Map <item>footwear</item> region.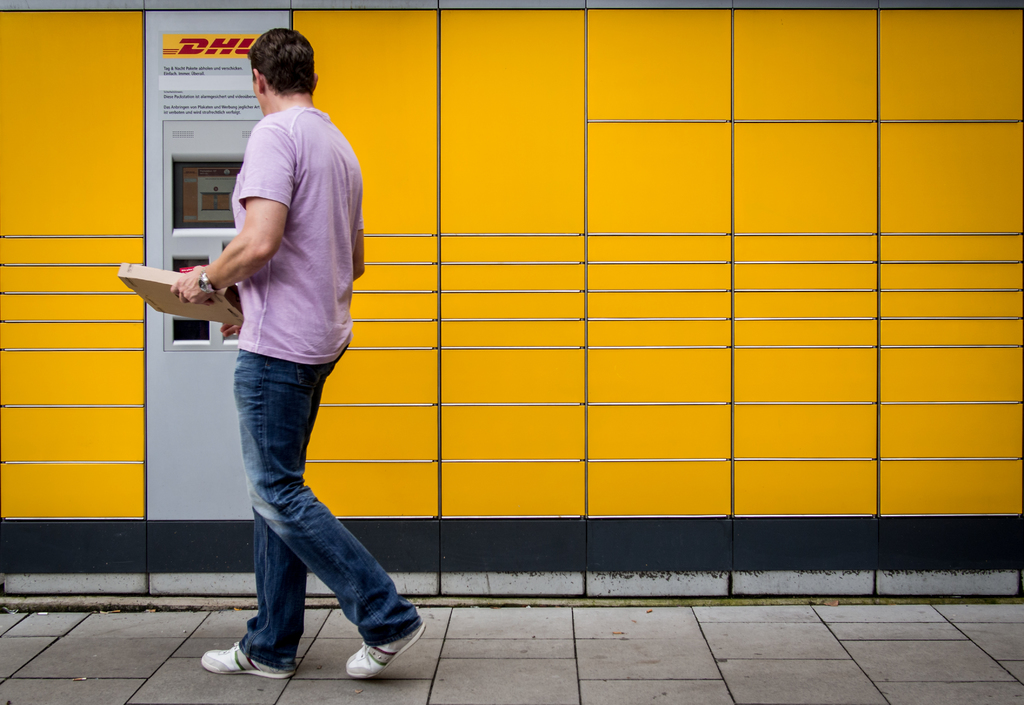
Mapped to {"x1": 207, "y1": 617, "x2": 299, "y2": 684}.
